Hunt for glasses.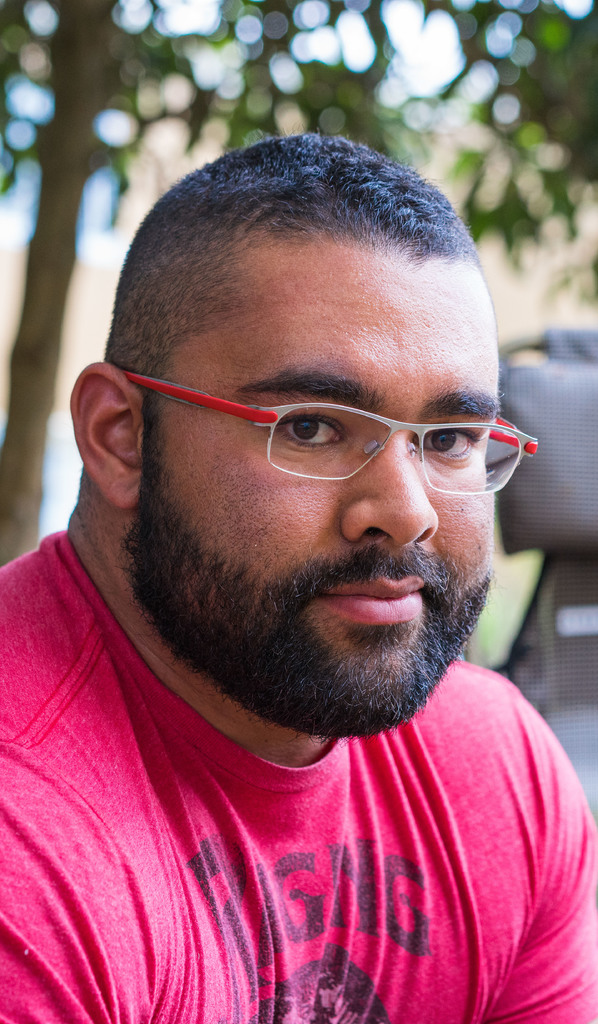
Hunted down at BBox(115, 359, 535, 493).
